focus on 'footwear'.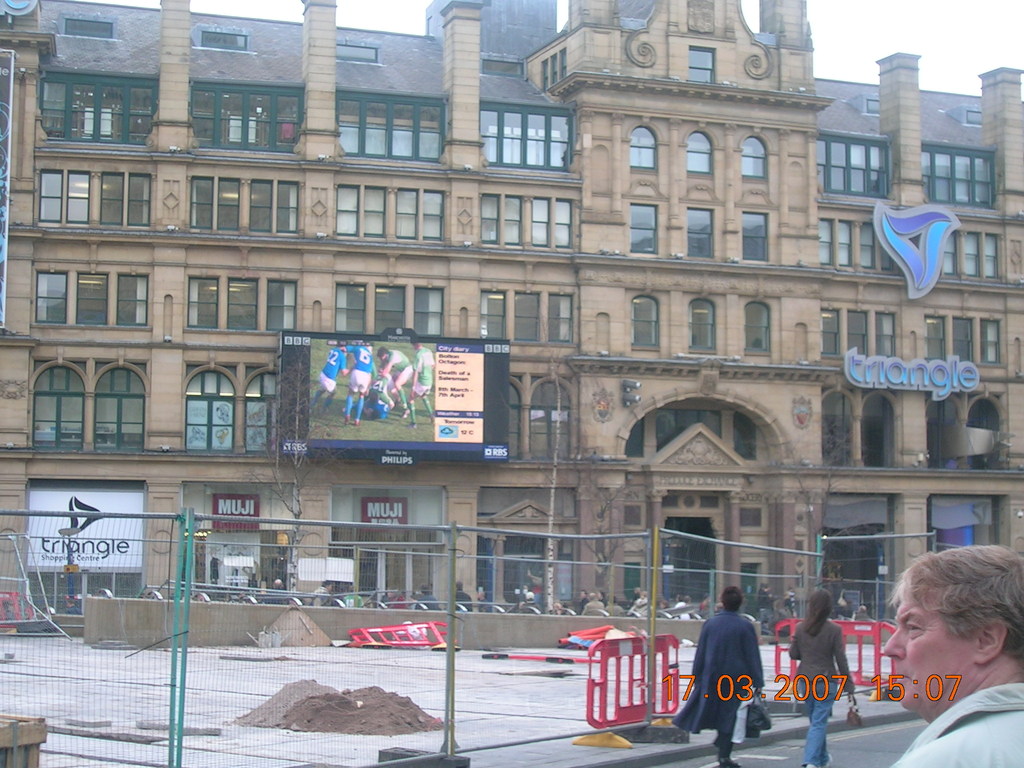
Focused at rect(718, 754, 738, 767).
